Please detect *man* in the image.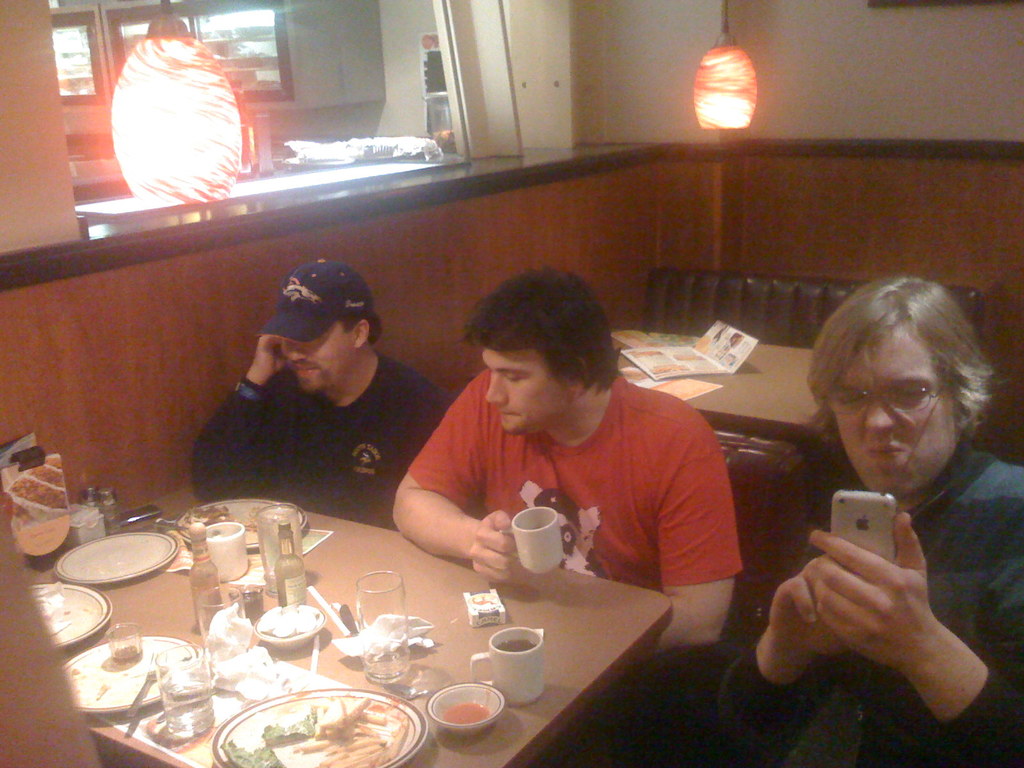
rect(721, 291, 1023, 739).
